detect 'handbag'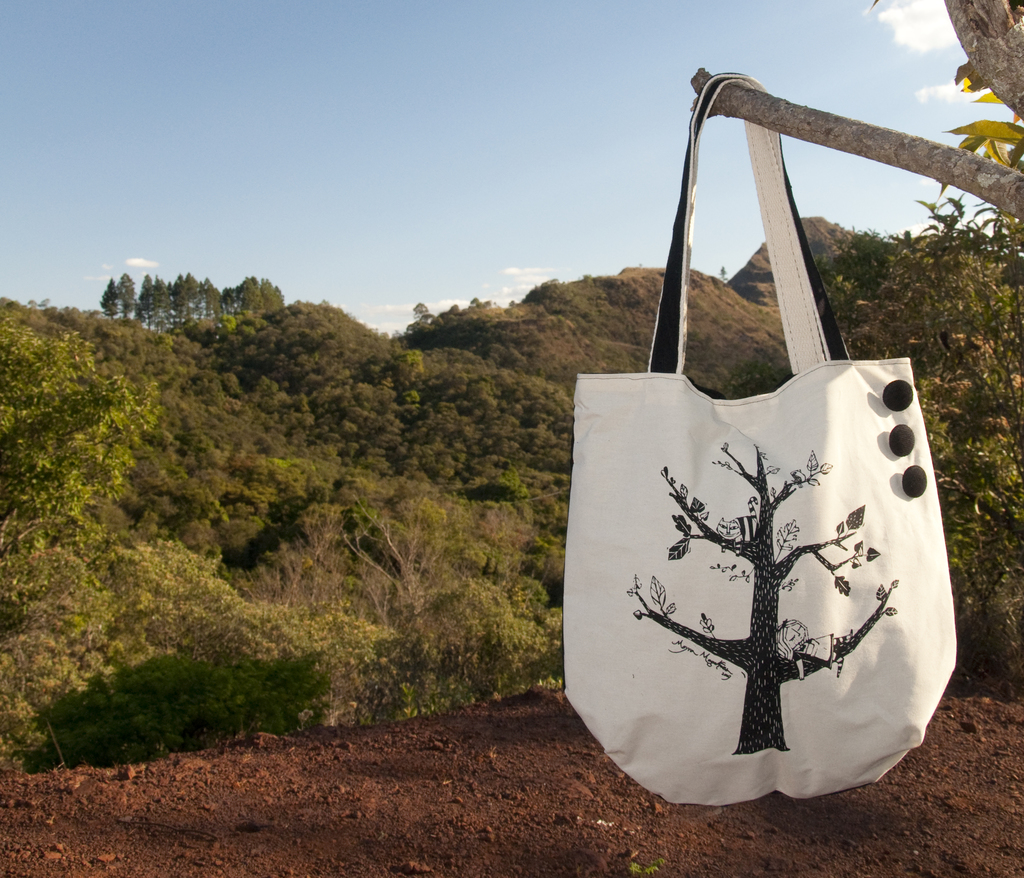
bbox=[558, 70, 964, 814]
